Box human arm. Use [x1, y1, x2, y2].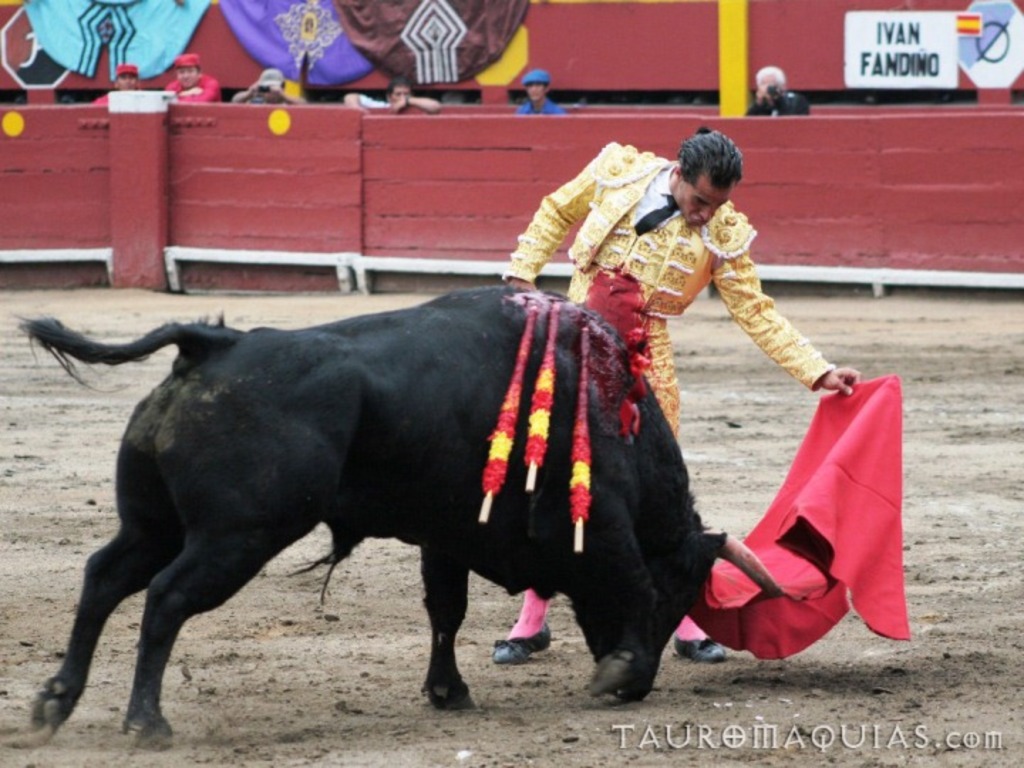
[495, 145, 619, 283].
